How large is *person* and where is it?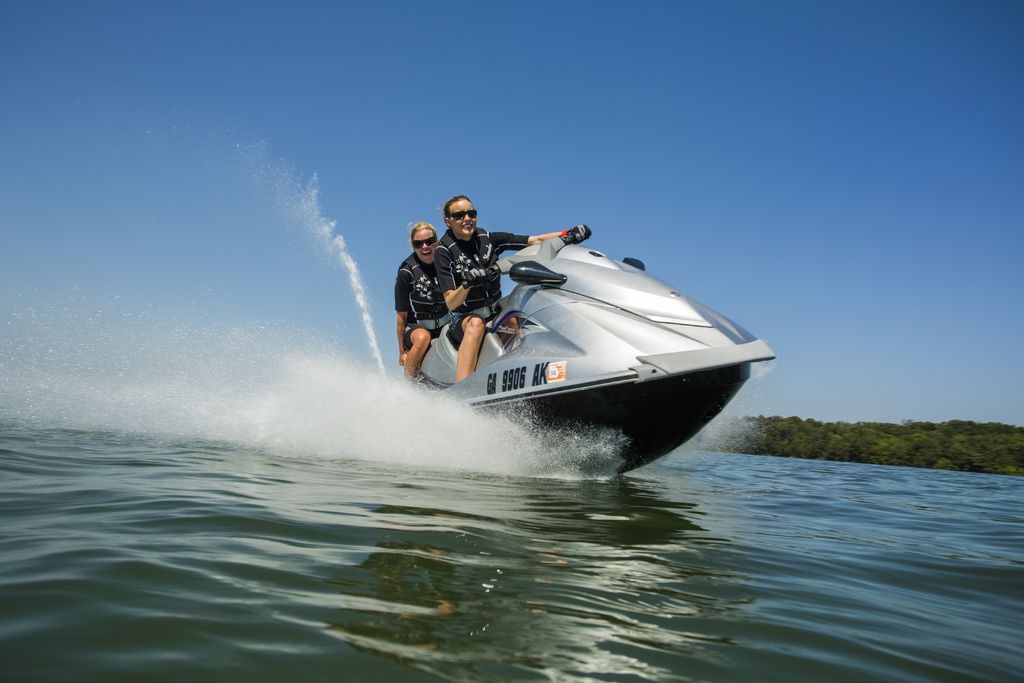
Bounding box: (429,186,592,380).
